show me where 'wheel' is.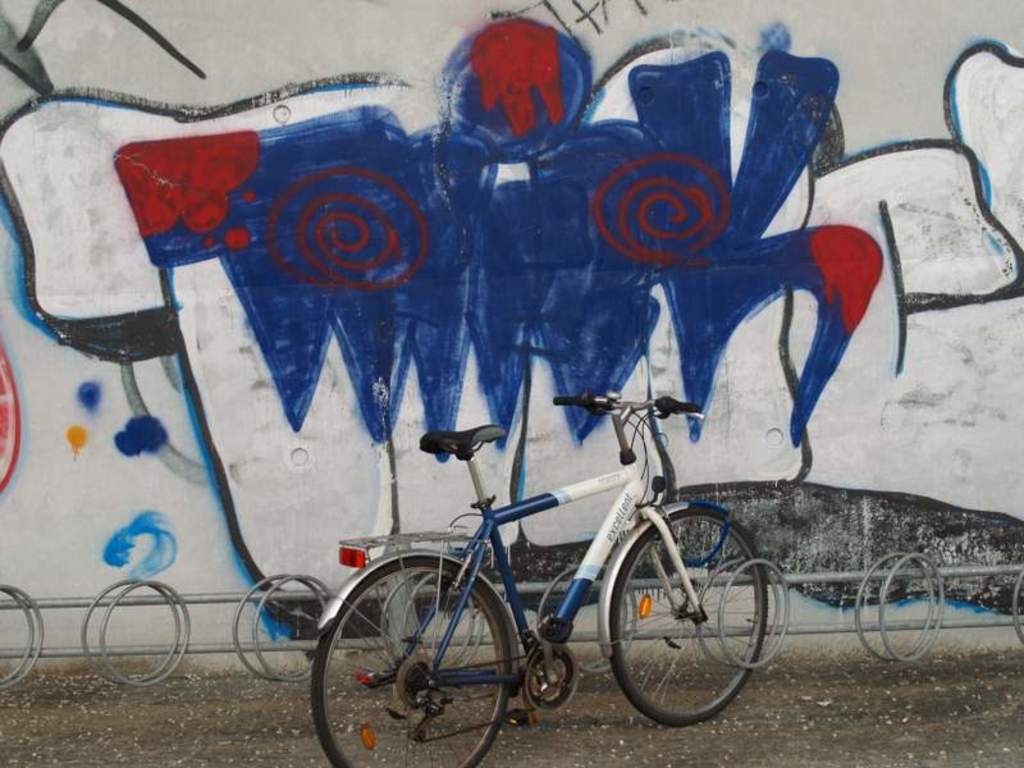
'wheel' is at region(517, 636, 581, 716).
